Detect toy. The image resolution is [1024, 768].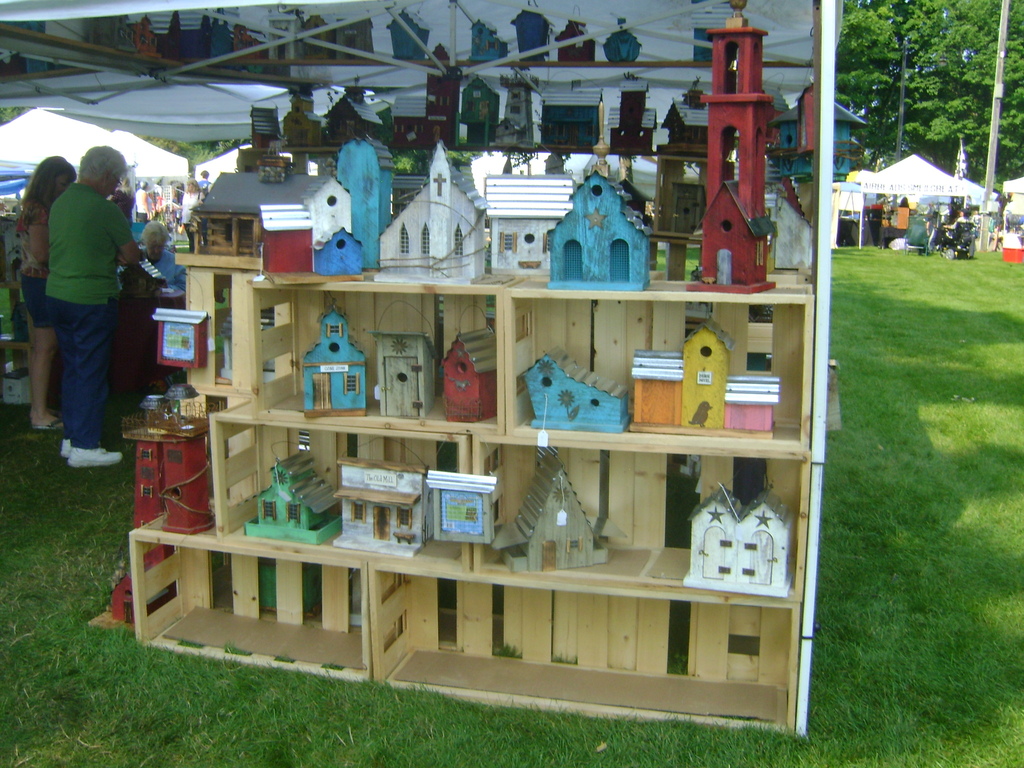
522 348 632 438.
